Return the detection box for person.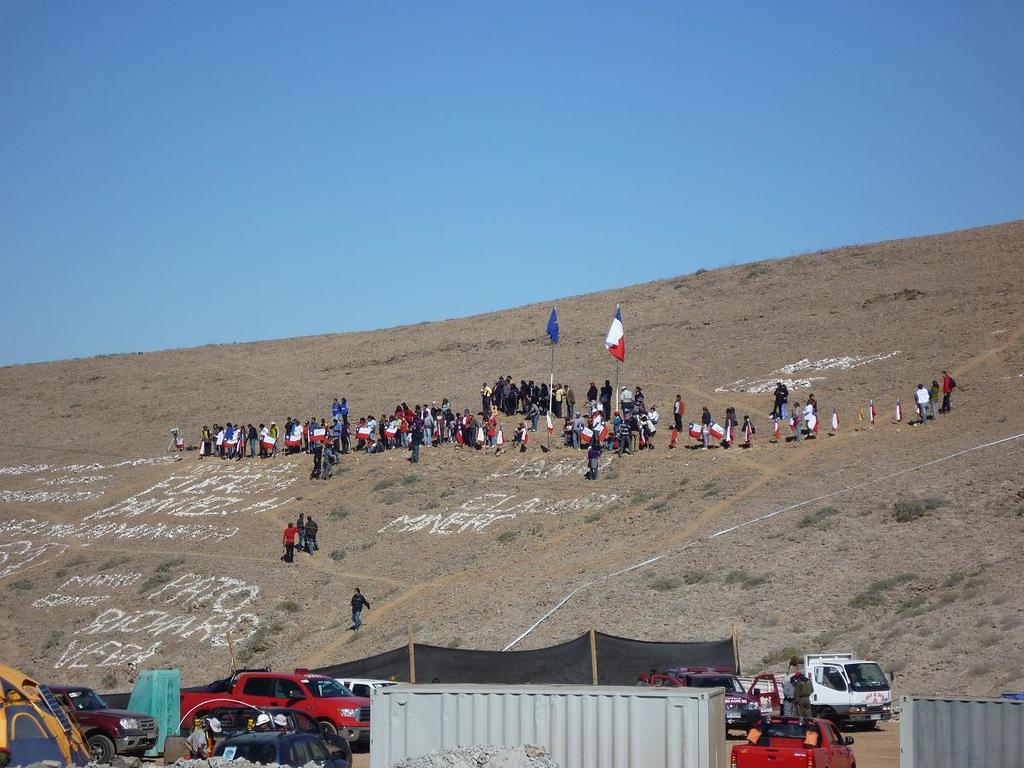
crop(786, 400, 808, 442).
